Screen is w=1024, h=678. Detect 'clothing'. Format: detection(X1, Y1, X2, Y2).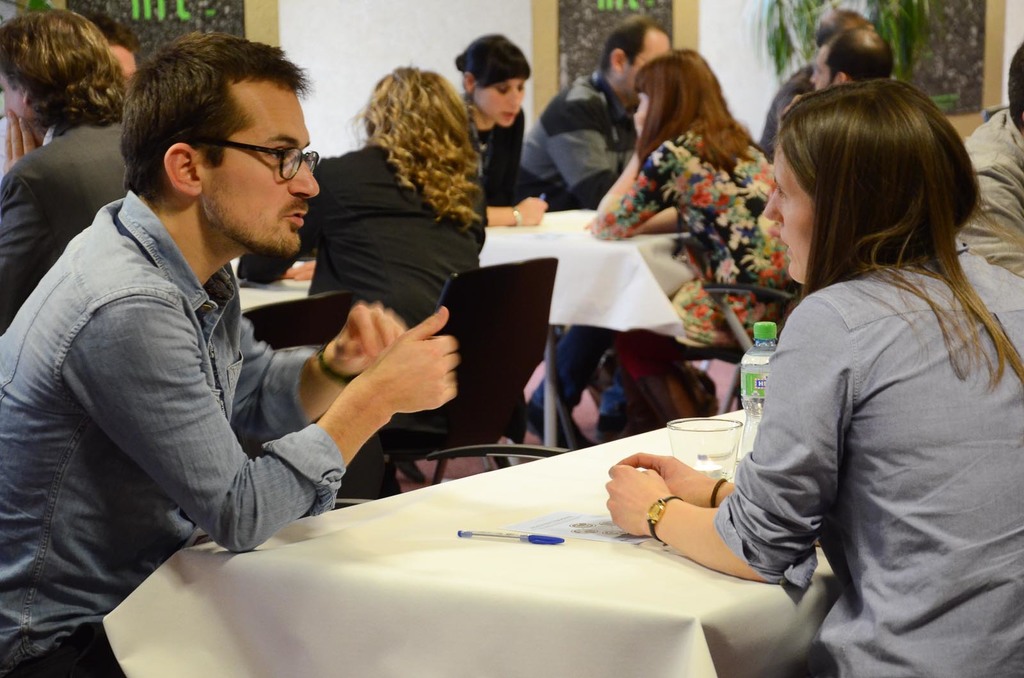
detection(0, 103, 130, 352).
